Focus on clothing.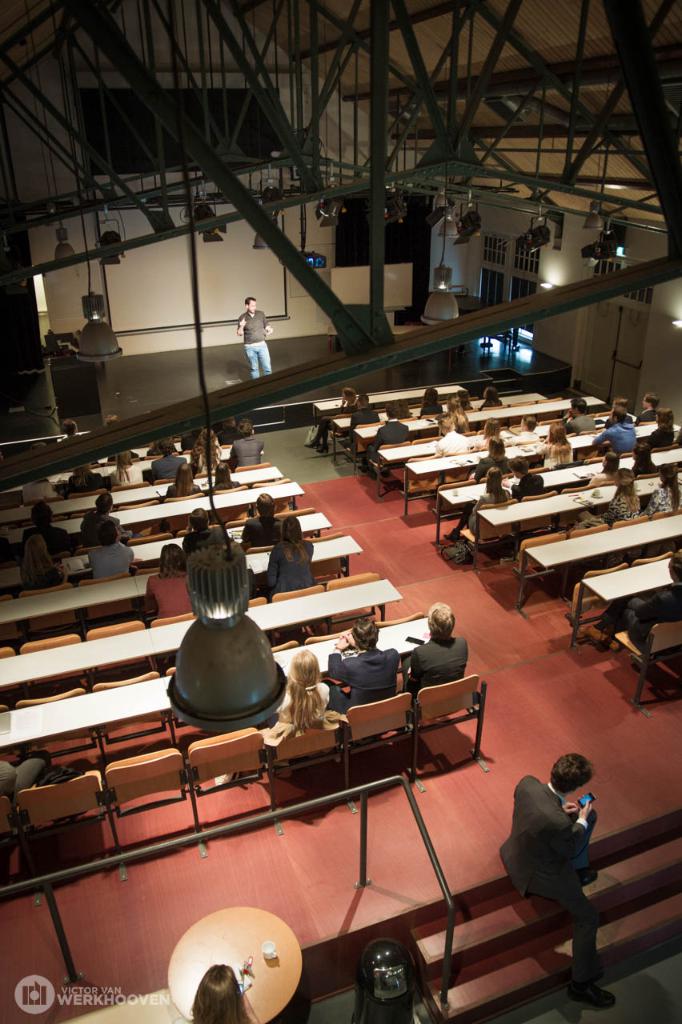
Focused at [320, 654, 415, 730].
